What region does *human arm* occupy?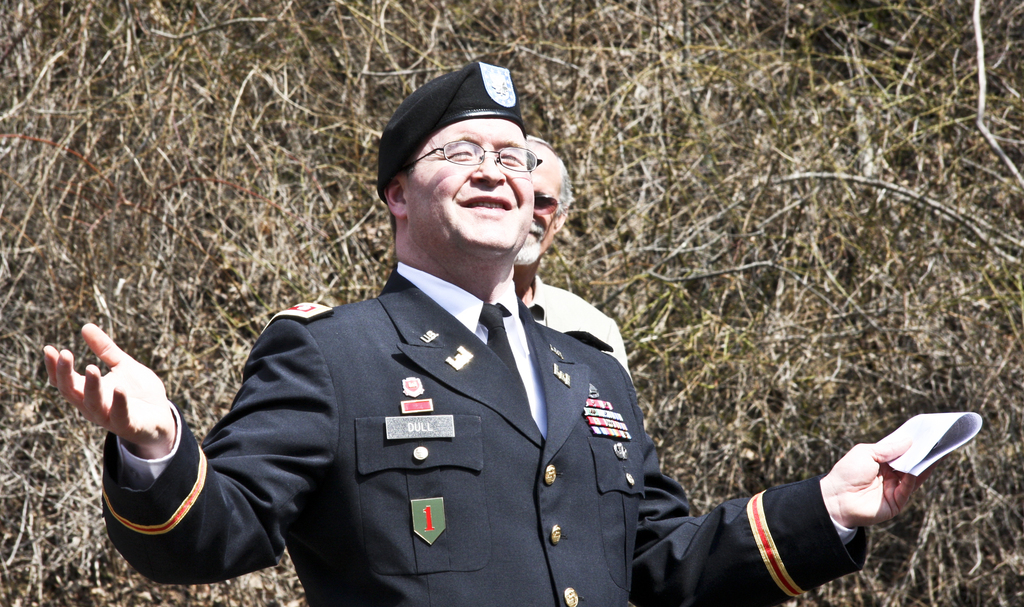
(left=623, top=361, right=919, bottom=606).
